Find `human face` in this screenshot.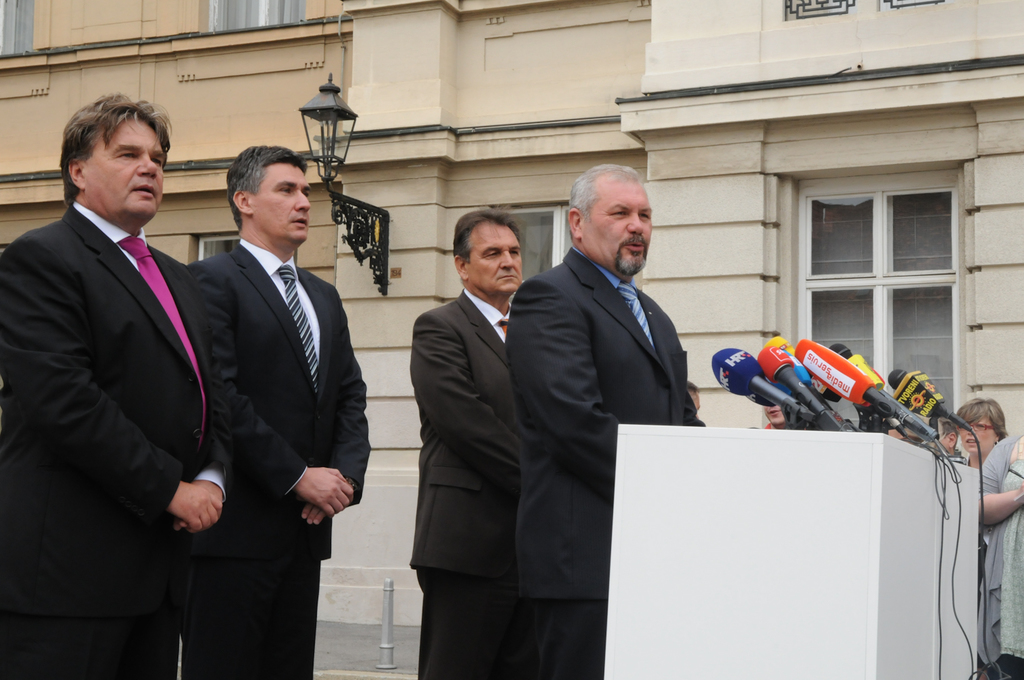
The bounding box for `human face` is {"x1": 473, "y1": 224, "x2": 524, "y2": 296}.
